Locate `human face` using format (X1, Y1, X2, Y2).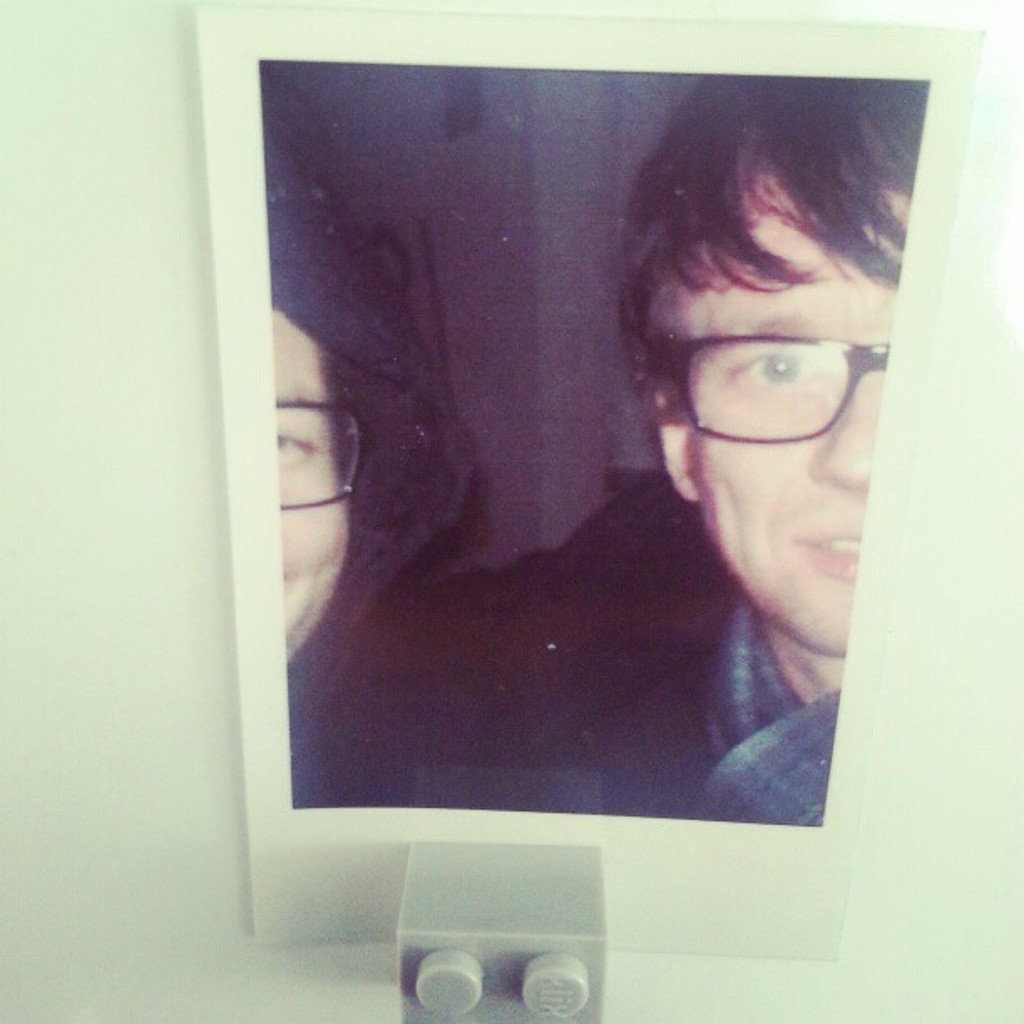
(273, 308, 351, 666).
